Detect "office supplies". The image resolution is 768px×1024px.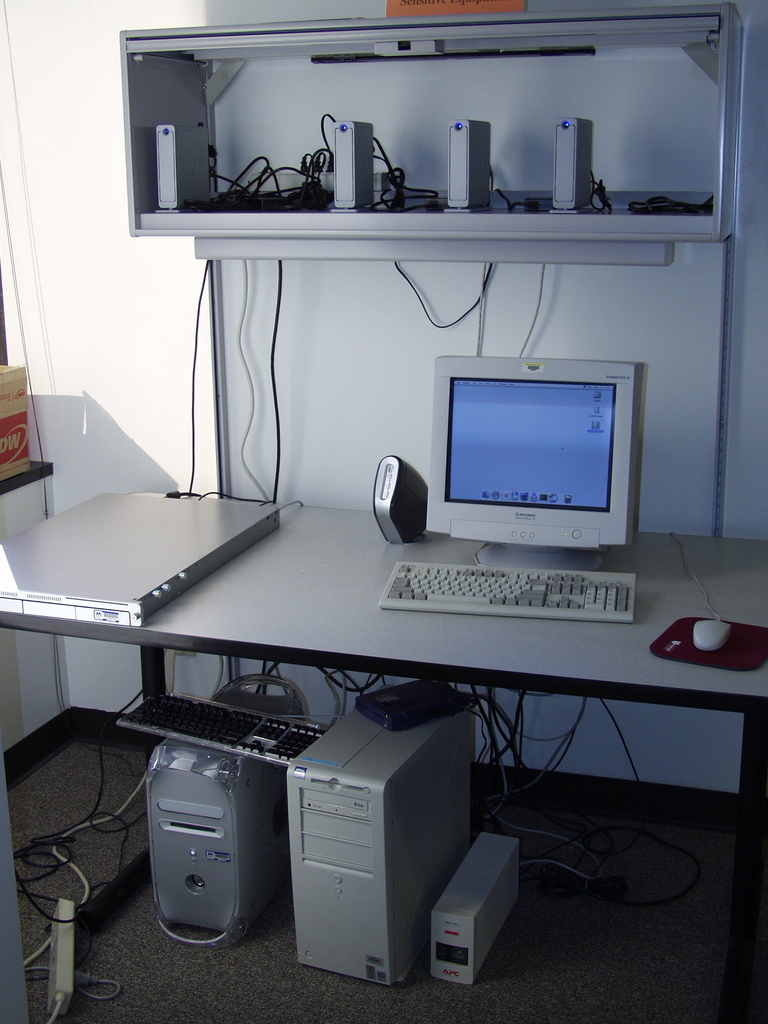
pyautogui.locateOnScreen(372, 451, 425, 542).
